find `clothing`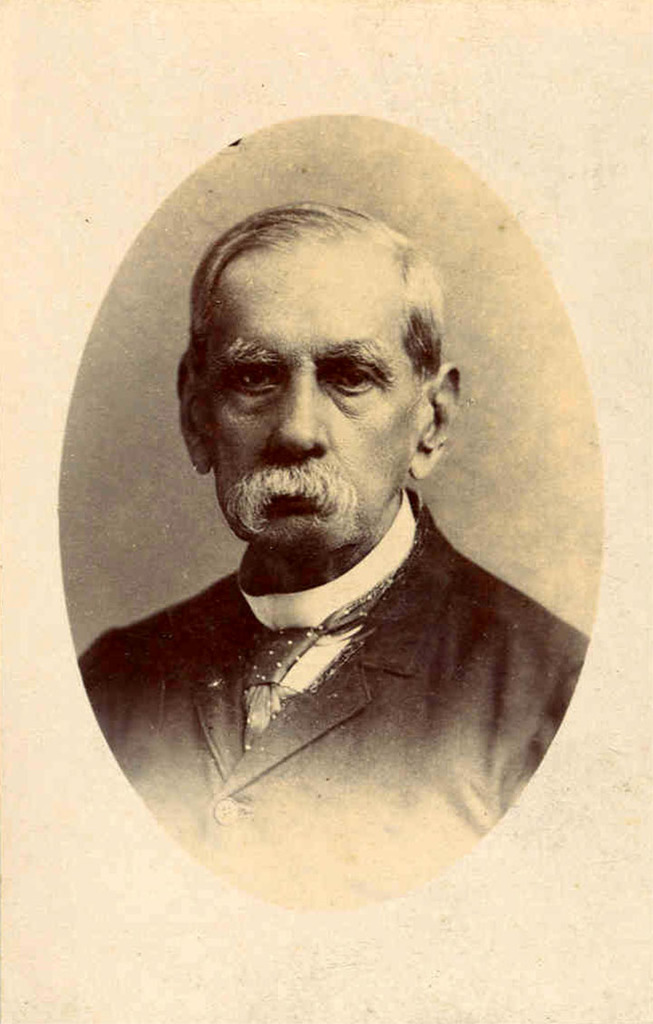
<bbox>98, 488, 594, 822</bbox>
